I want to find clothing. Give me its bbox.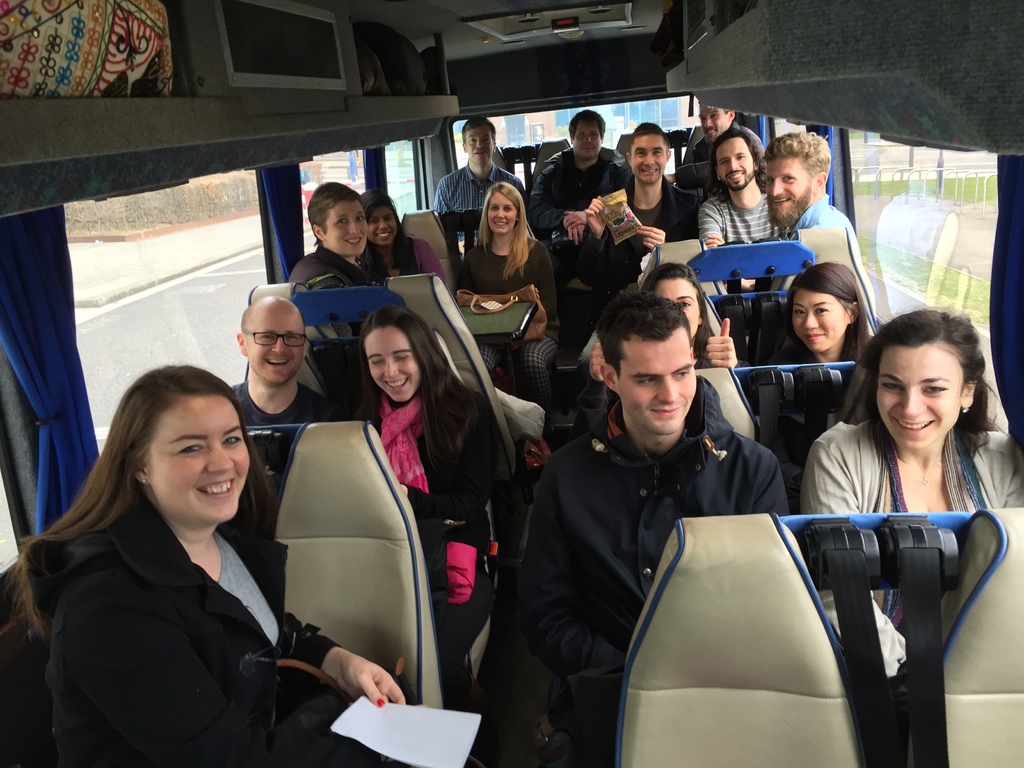
x1=461, y1=248, x2=552, y2=404.
